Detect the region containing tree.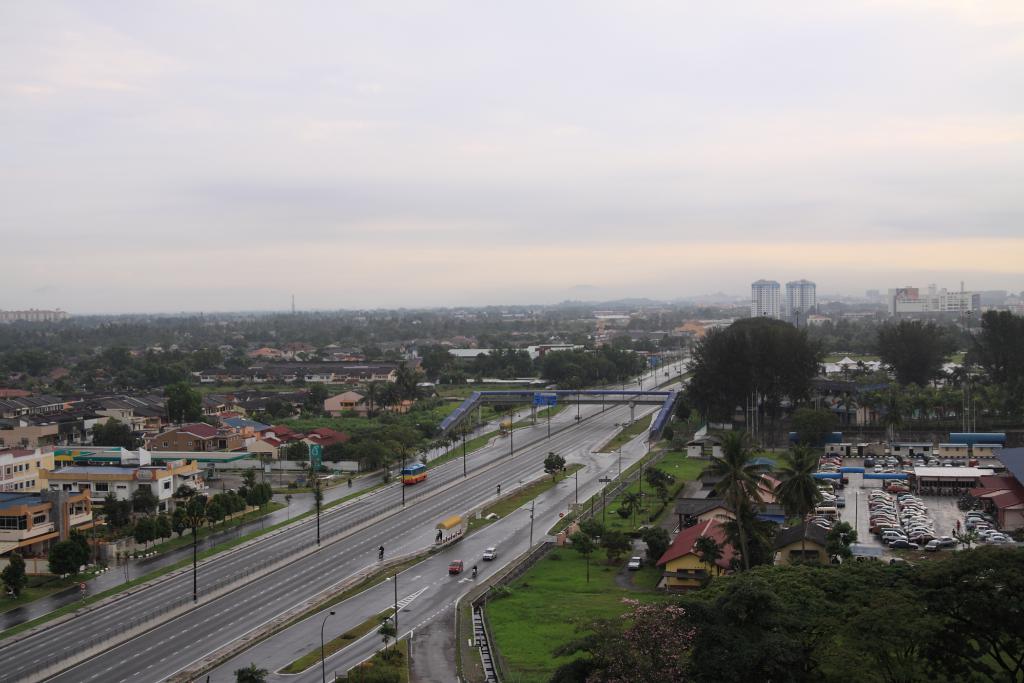
[x1=675, y1=314, x2=808, y2=436].
